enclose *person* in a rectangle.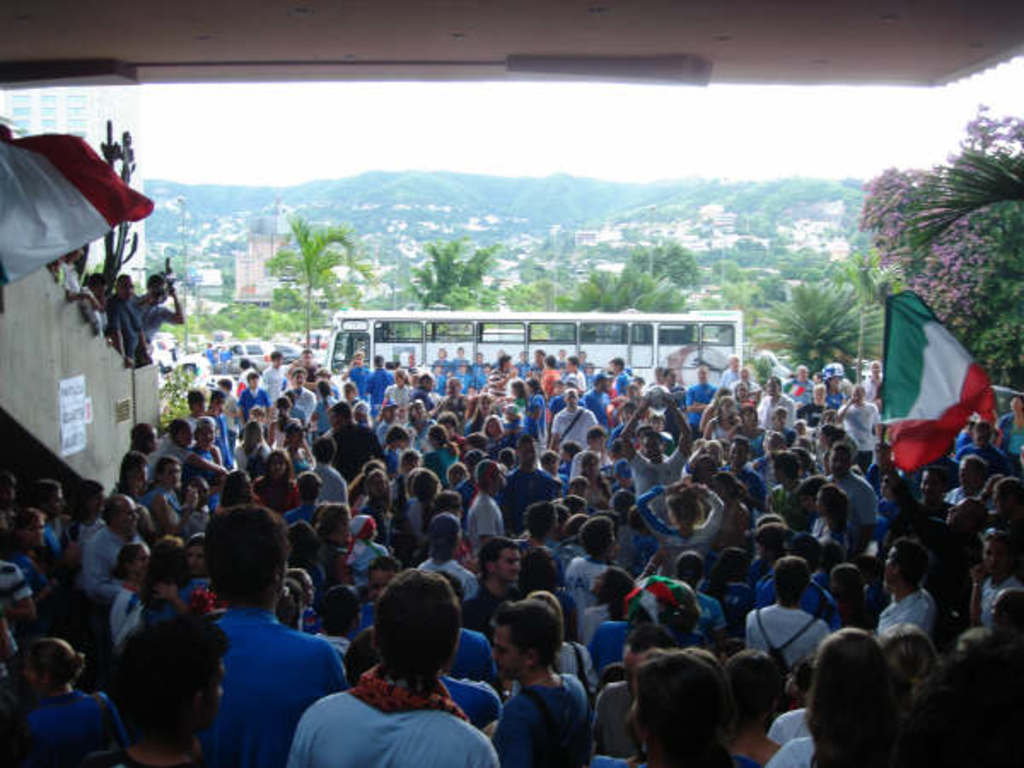
[620,384,698,502].
